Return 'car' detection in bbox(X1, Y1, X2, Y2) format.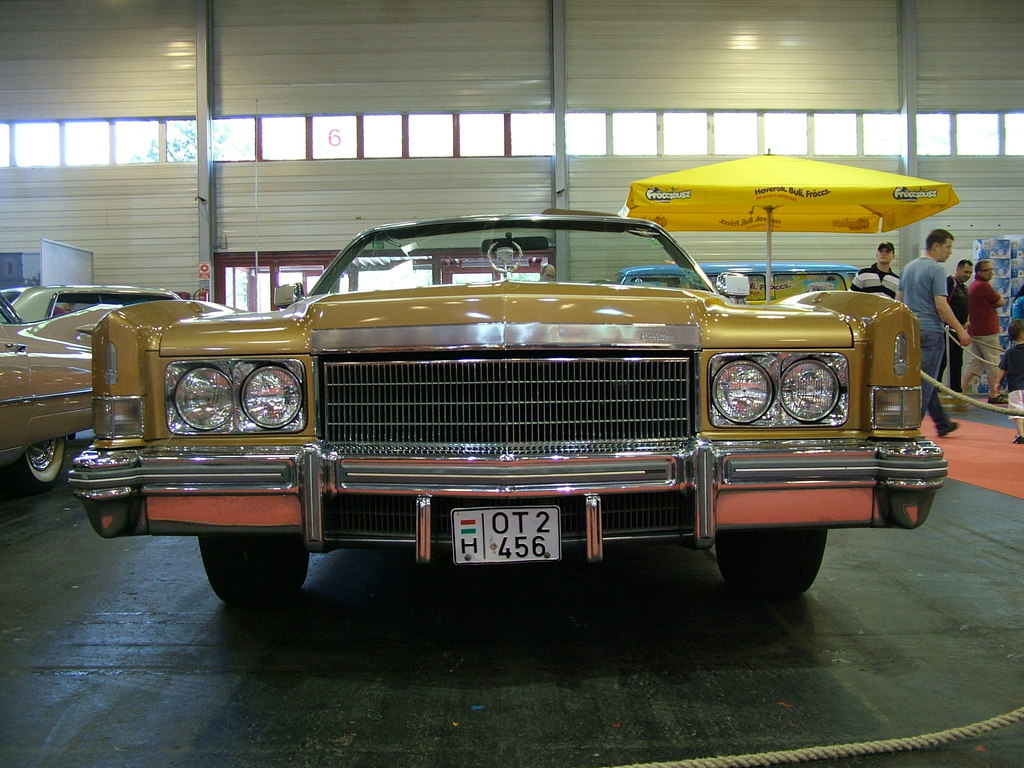
bbox(0, 286, 195, 322).
